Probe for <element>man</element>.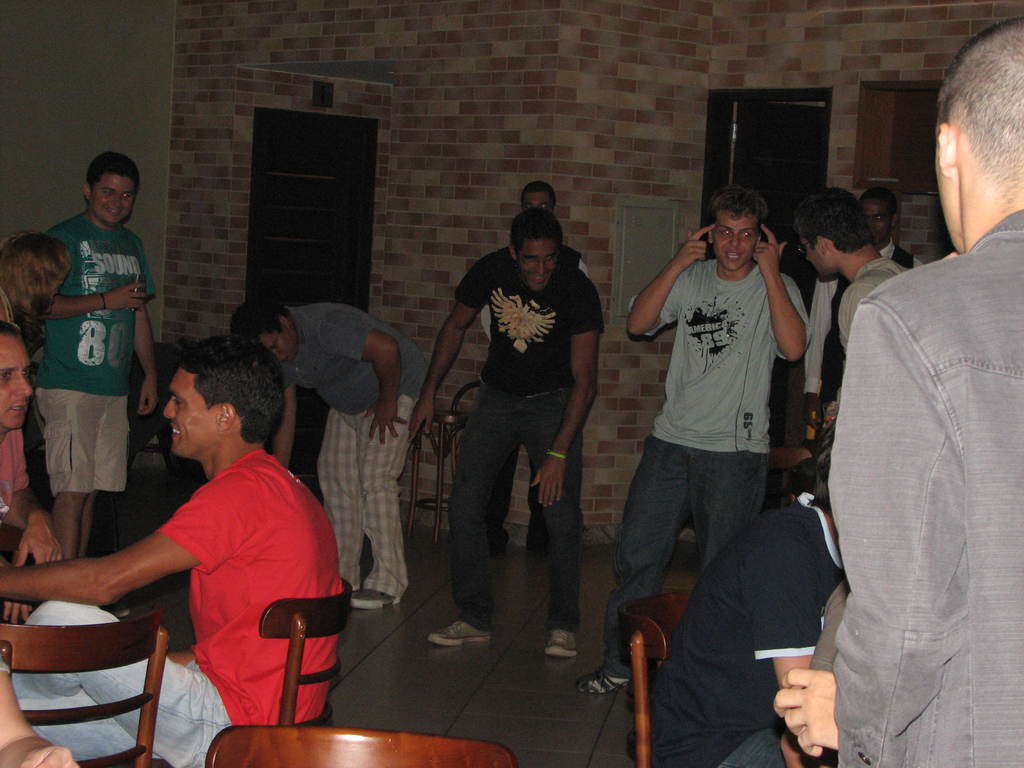
Probe result: (579,185,814,689).
